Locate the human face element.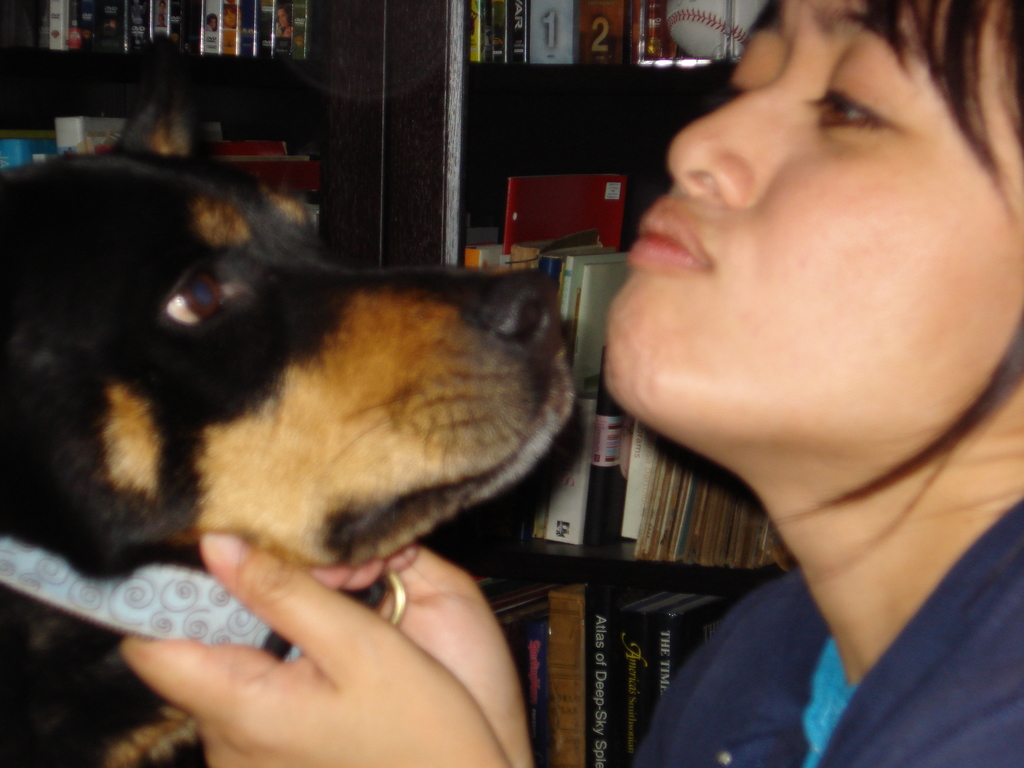
Element bbox: 604/0/1023/439.
